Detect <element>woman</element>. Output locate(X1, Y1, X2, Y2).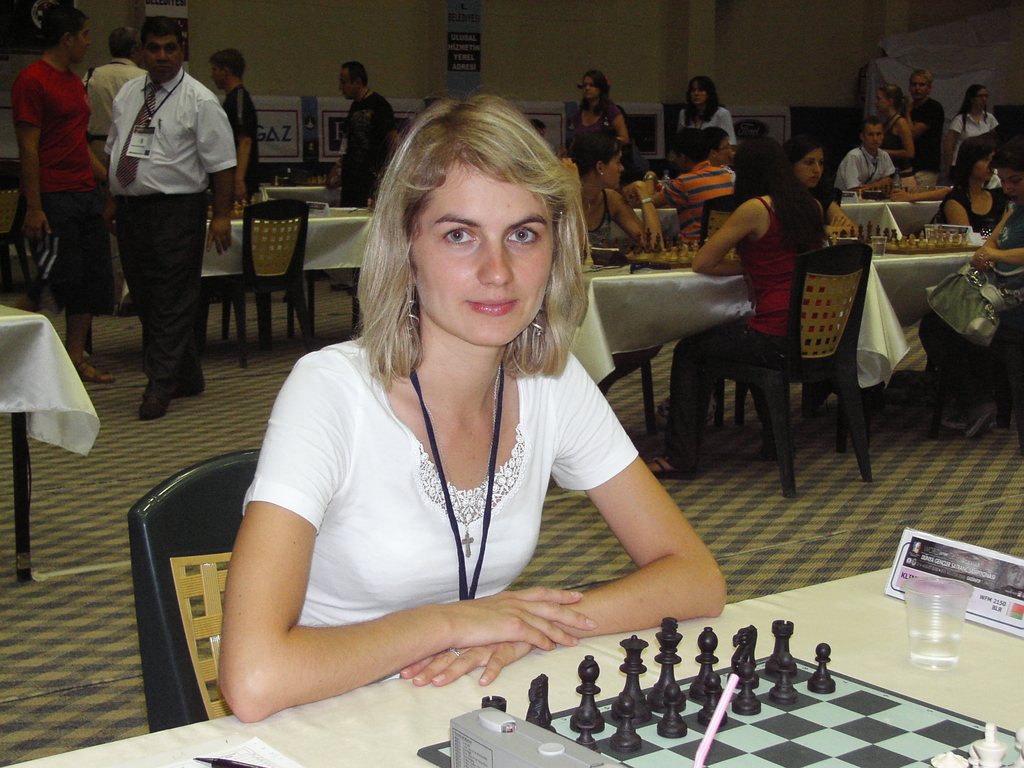
locate(570, 71, 628, 147).
